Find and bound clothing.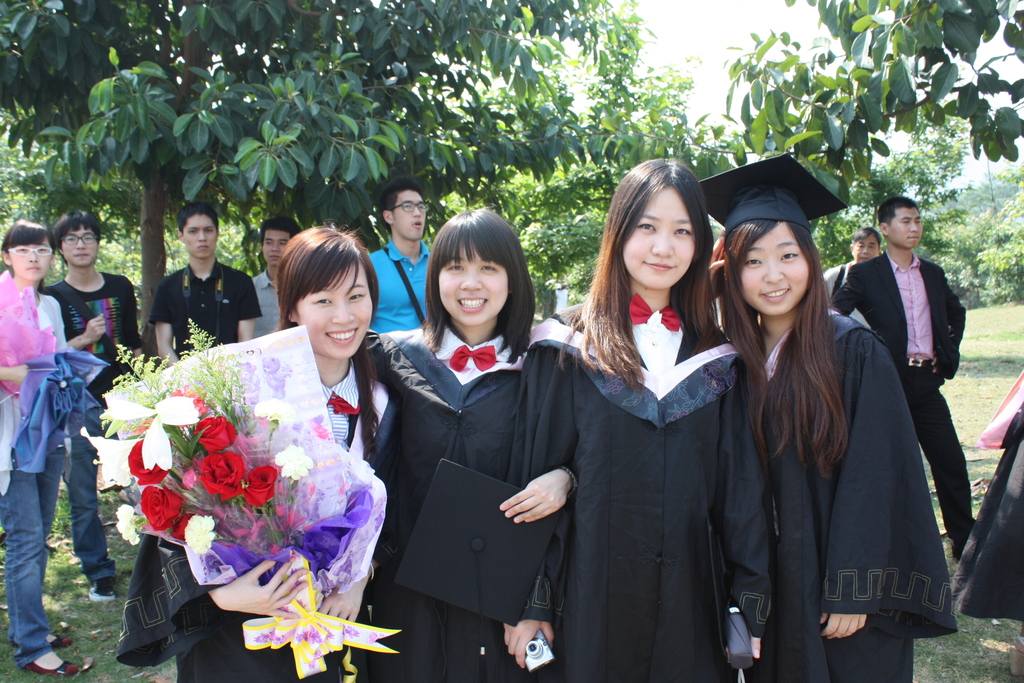
Bound: [x1=360, y1=327, x2=521, y2=682].
